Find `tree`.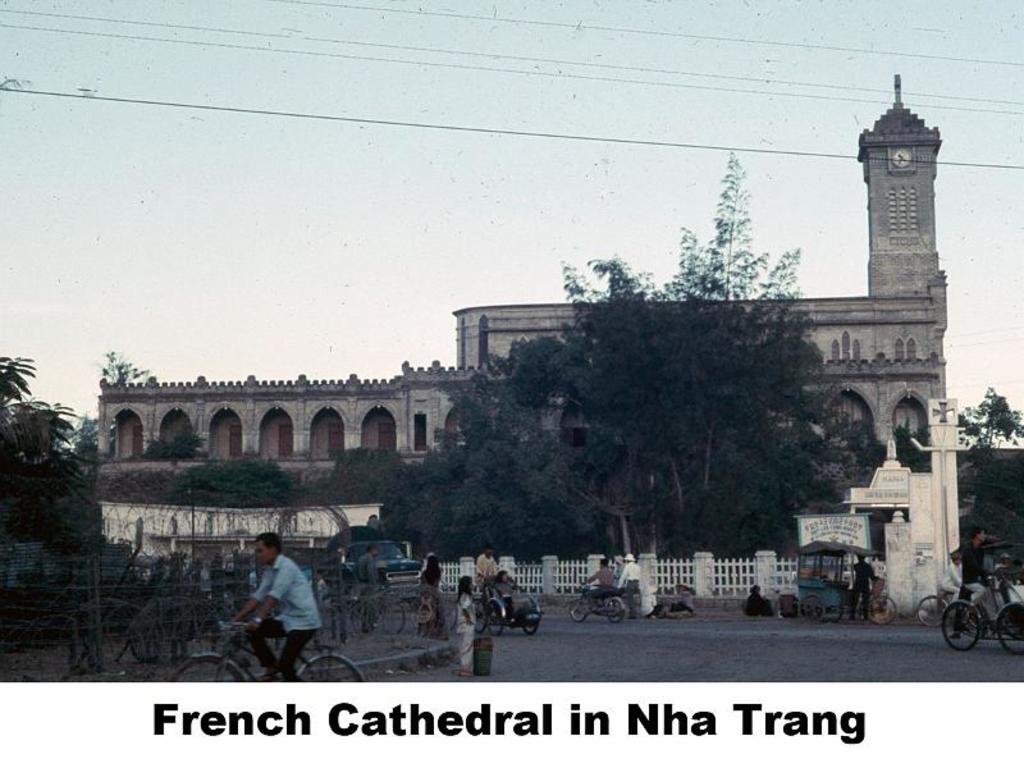
(5,362,96,607).
